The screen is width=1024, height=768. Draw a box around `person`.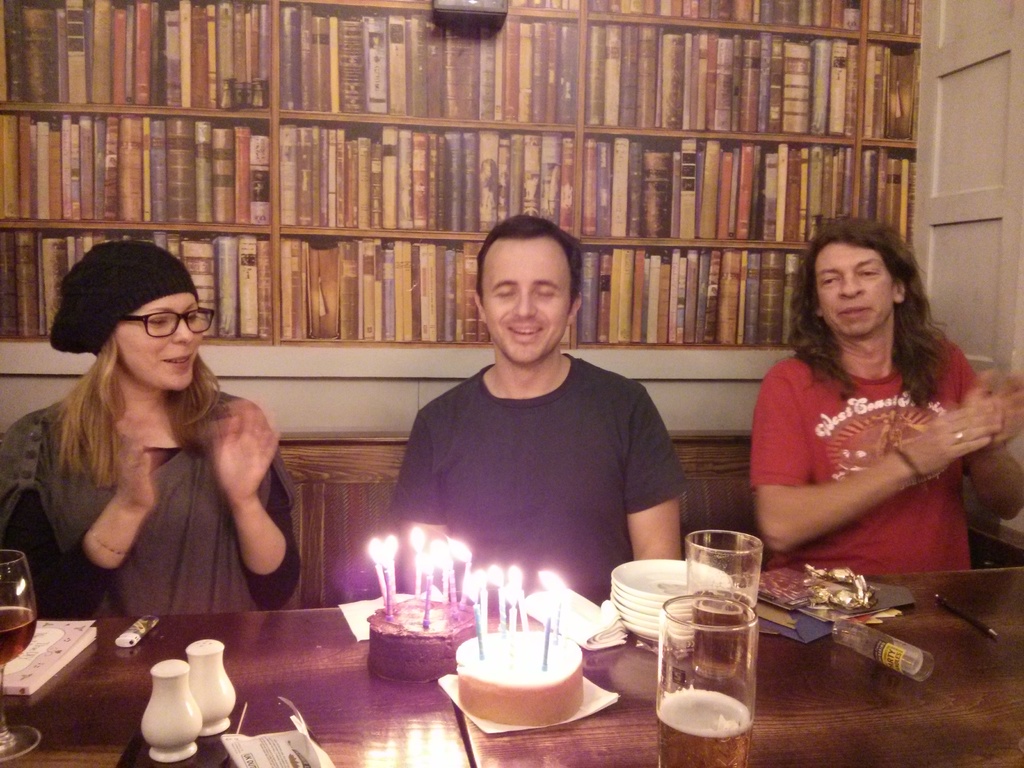
locate(0, 237, 297, 624).
